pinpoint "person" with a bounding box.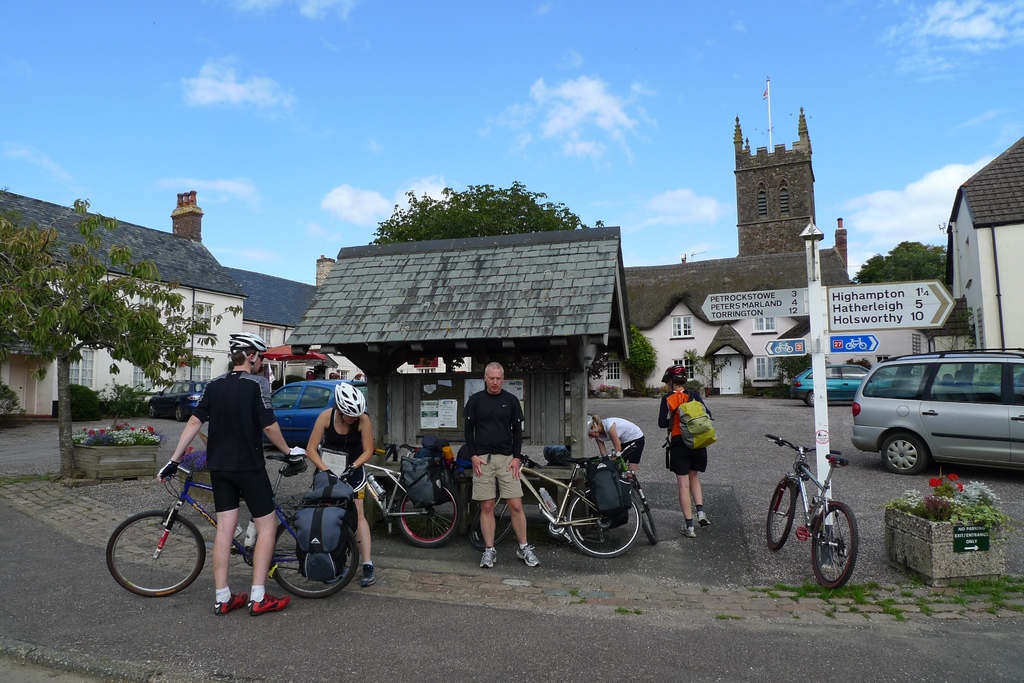
<box>304,375,378,586</box>.
